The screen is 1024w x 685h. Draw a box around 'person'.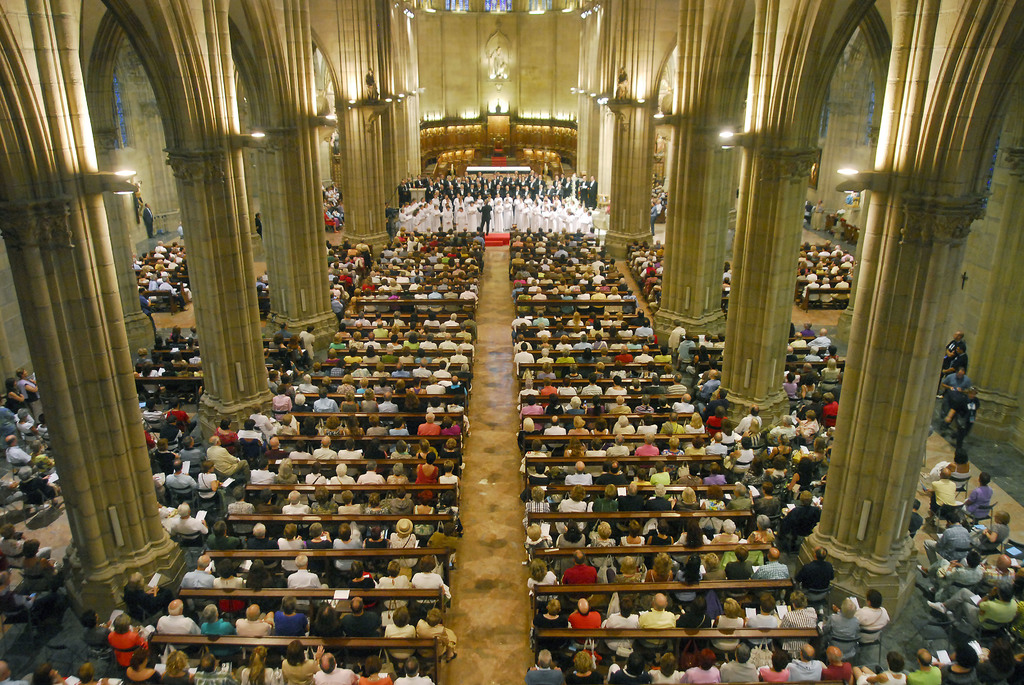
bbox(942, 366, 972, 424).
